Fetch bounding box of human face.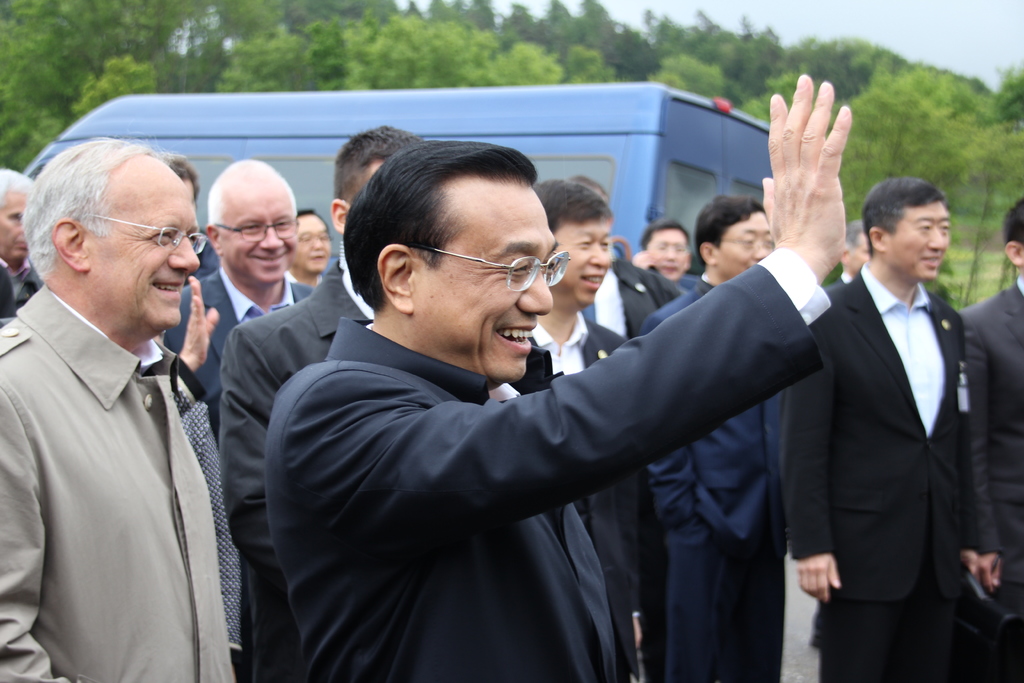
Bbox: region(287, 211, 332, 273).
